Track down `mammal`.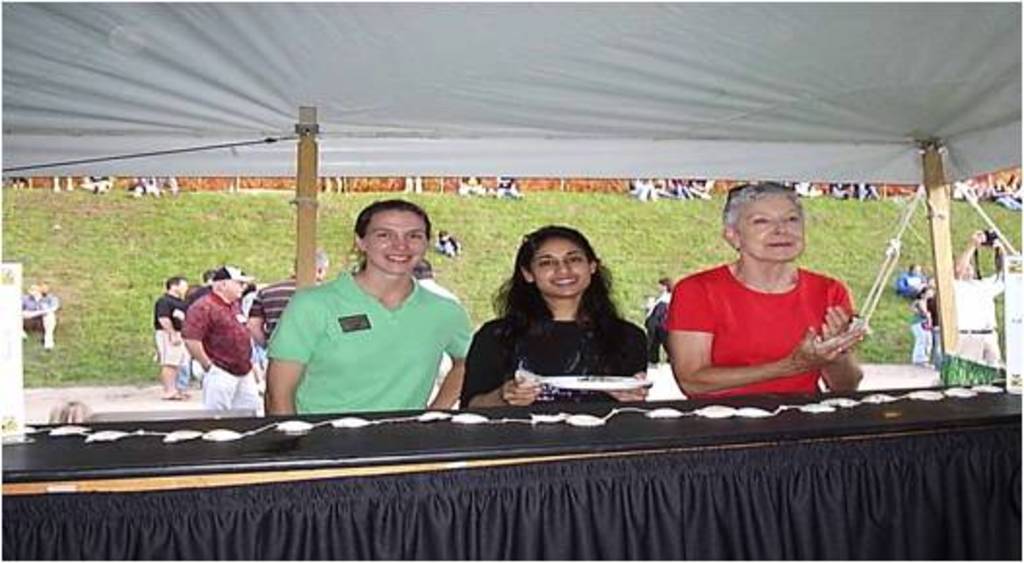
Tracked to box(931, 280, 946, 367).
